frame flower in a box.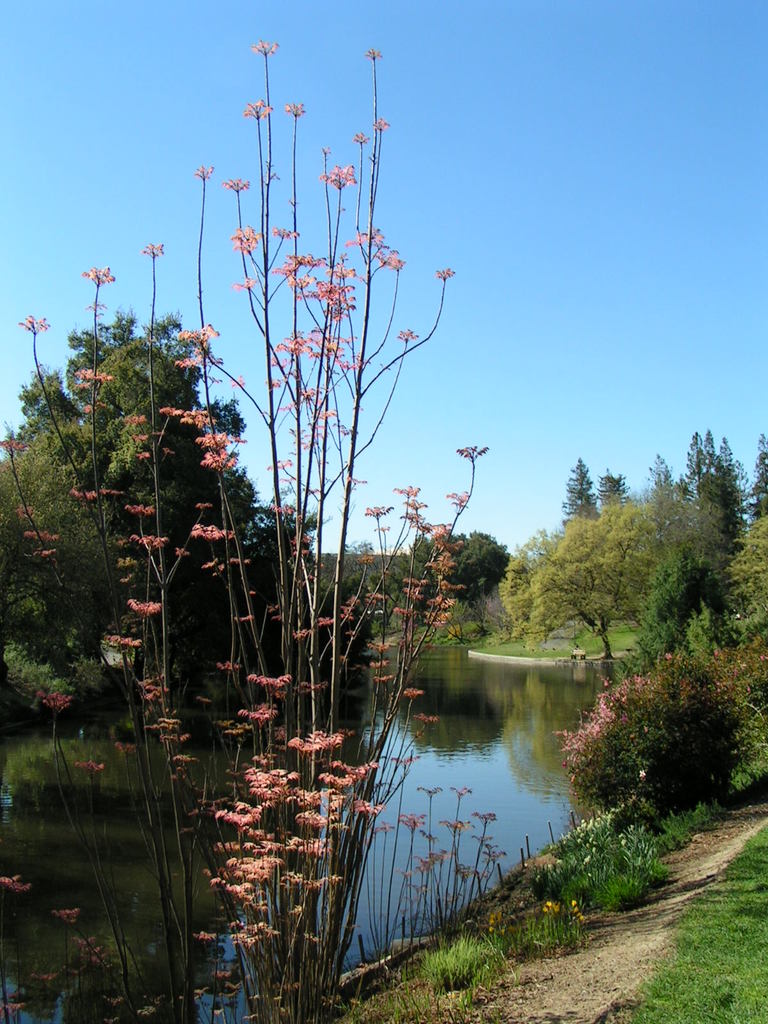
(446,781,467,796).
